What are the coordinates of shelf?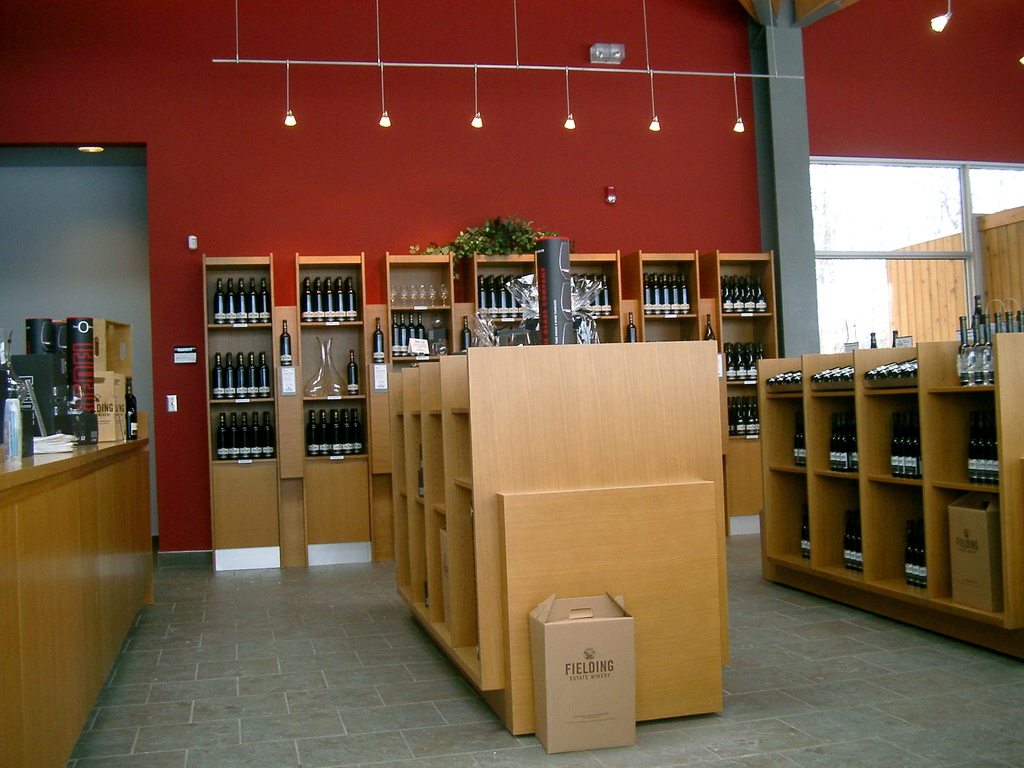
rect(572, 252, 625, 312).
